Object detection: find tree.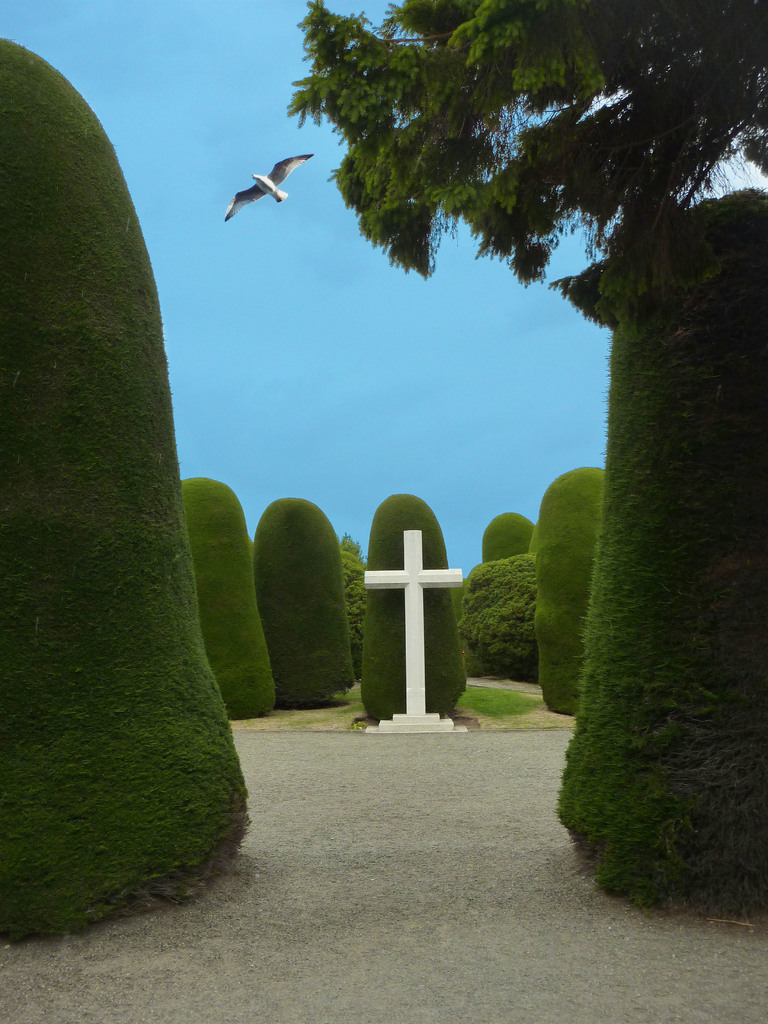
BBox(543, 461, 605, 724).
